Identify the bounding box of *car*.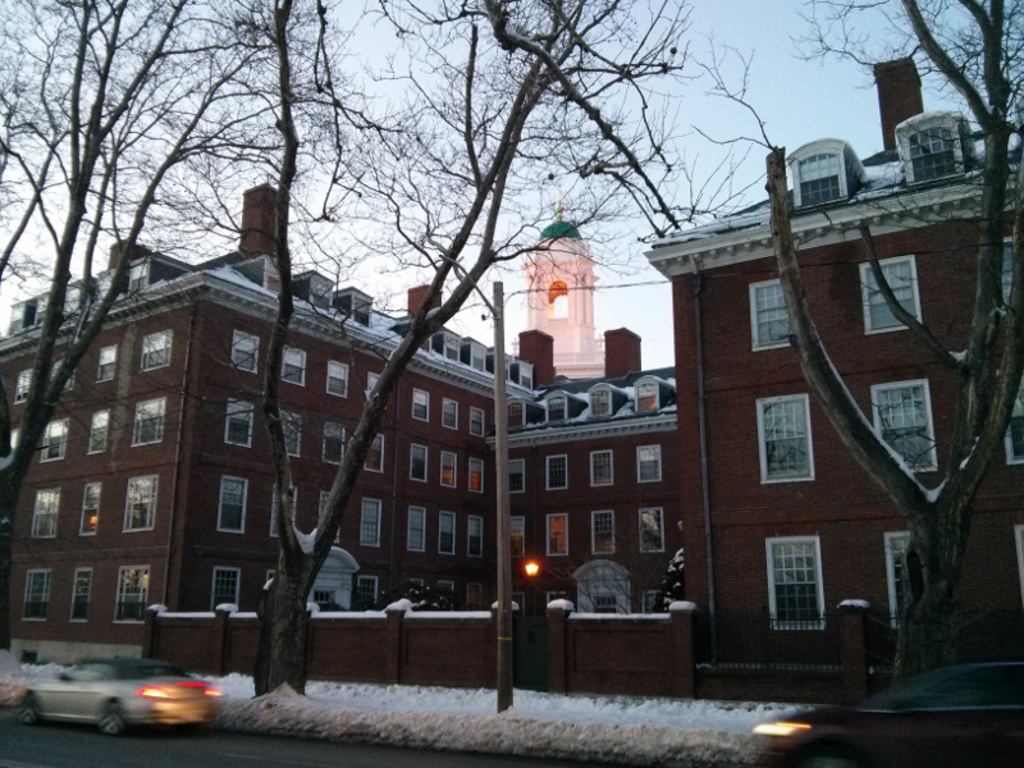
box(24, 660, 218, 740).
